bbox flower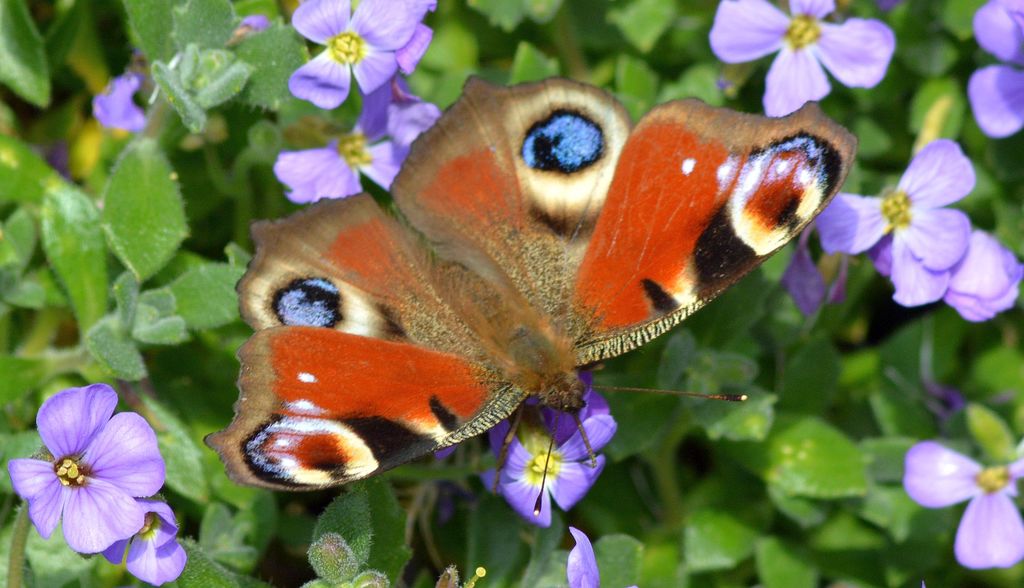
(left=818, top=139, right=961, bottom=304)
